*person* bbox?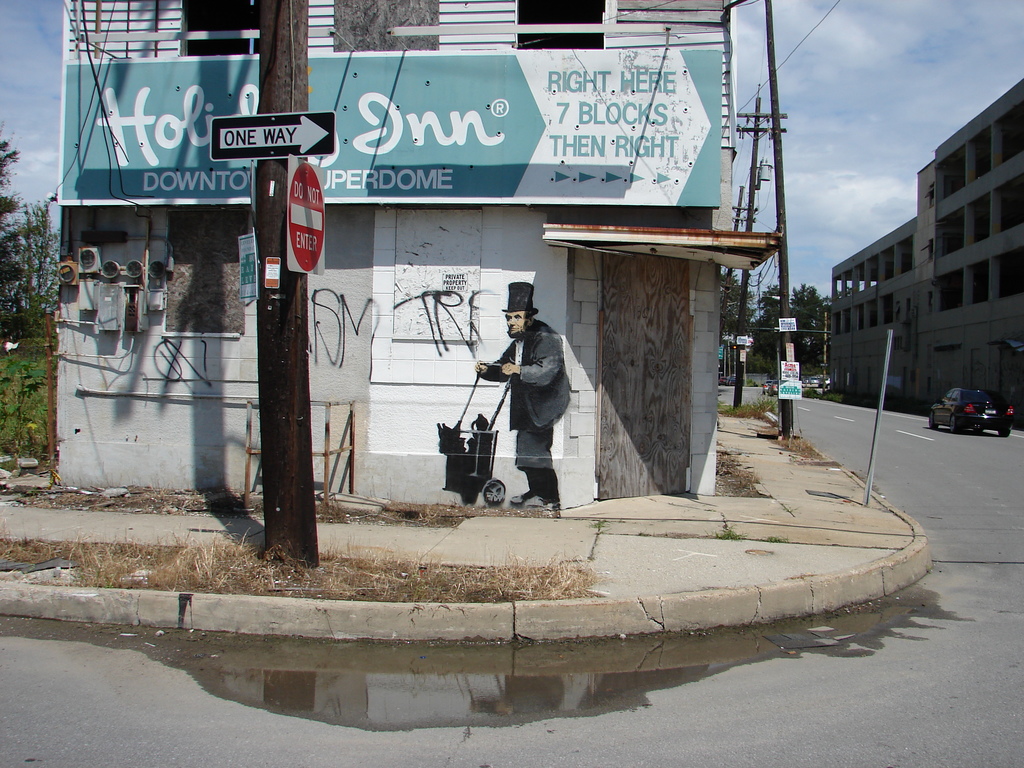
(460, 294, 566, 522)
